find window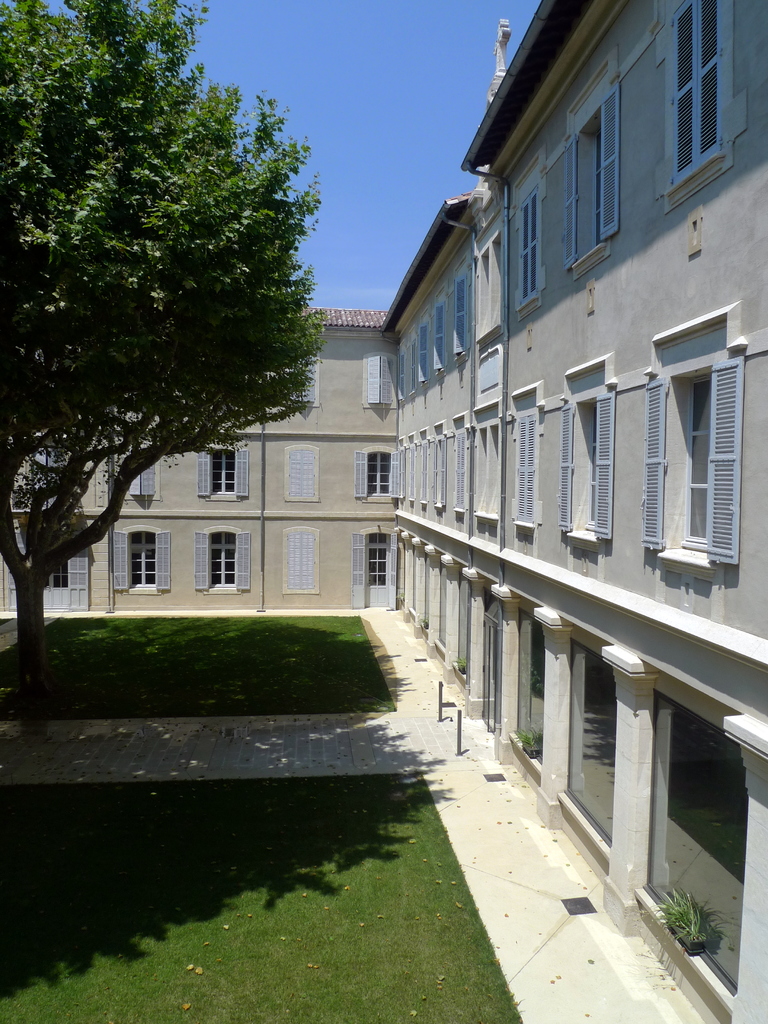
287 437 324 500
